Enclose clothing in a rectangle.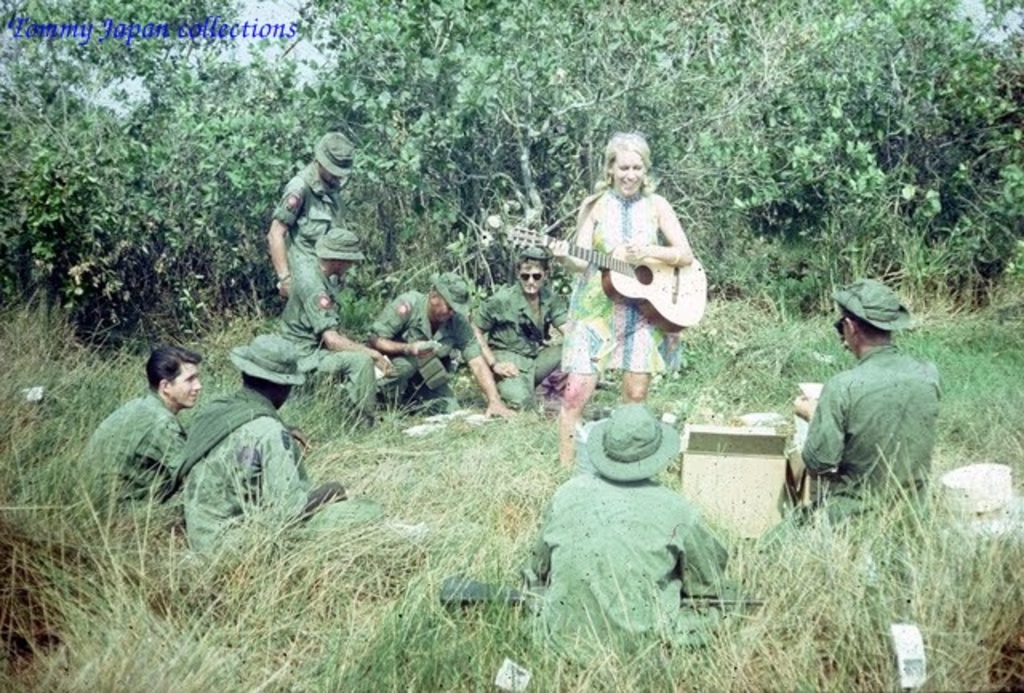
pyautogui.locateOnScreen(482, 277, 574, 407).
